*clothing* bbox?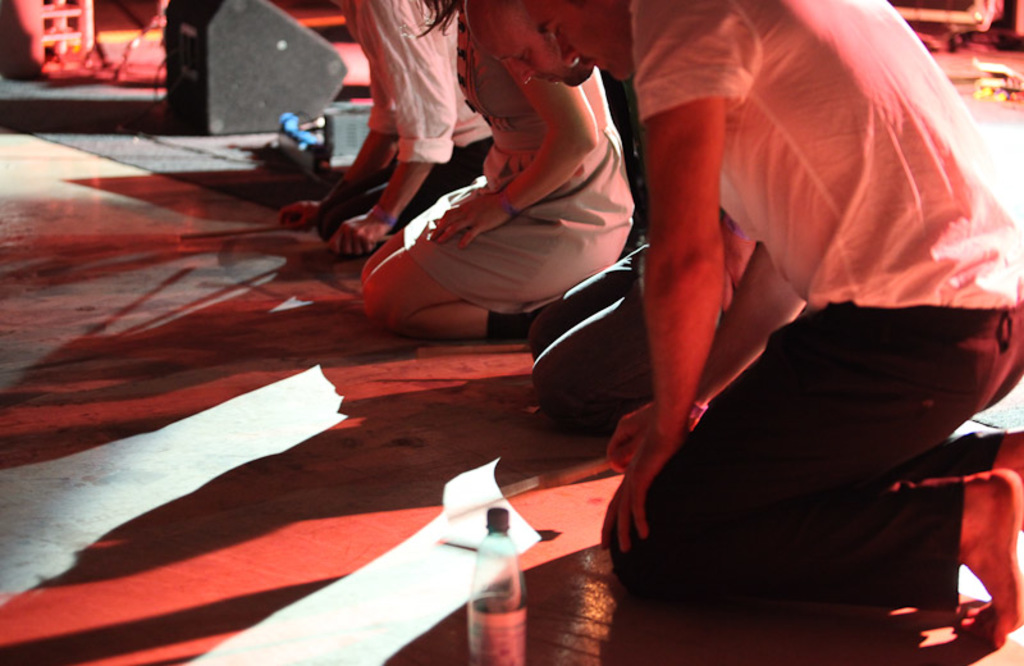
403, 19, 635, 314
